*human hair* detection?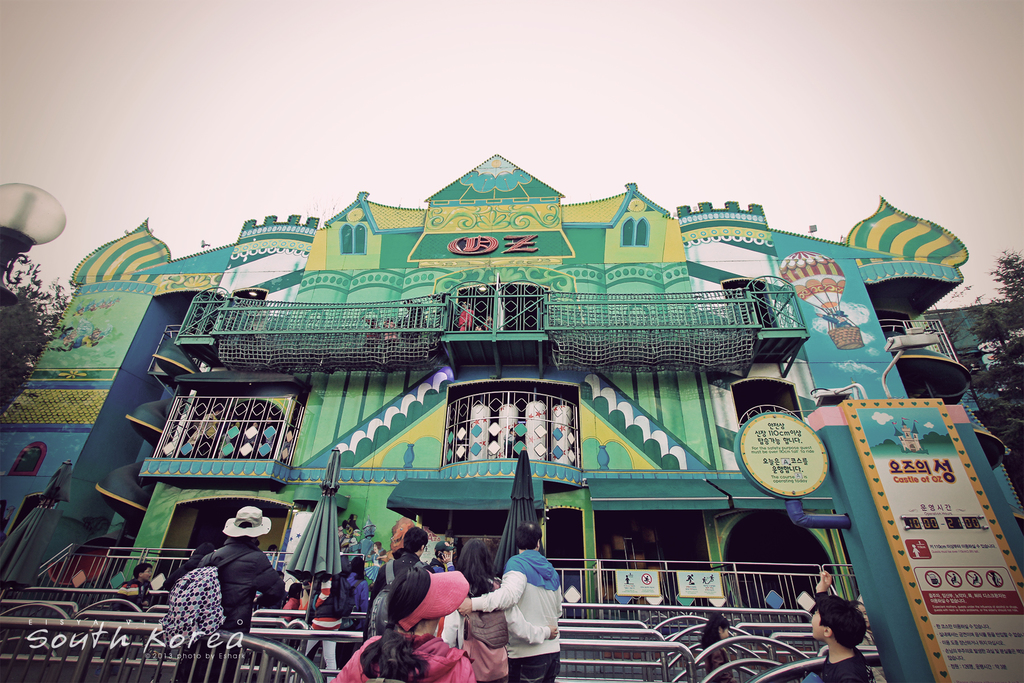
select_region(513, 514, 542, 548)
